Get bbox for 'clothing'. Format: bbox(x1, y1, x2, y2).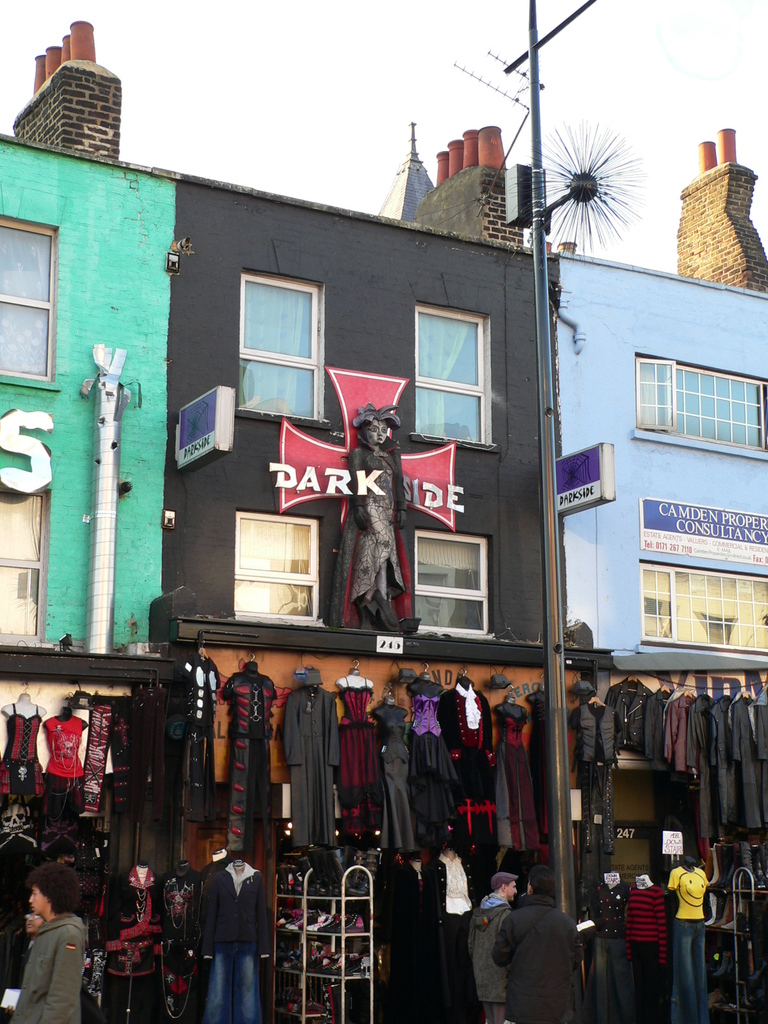
bbox(477, 872, 597, 1014).
